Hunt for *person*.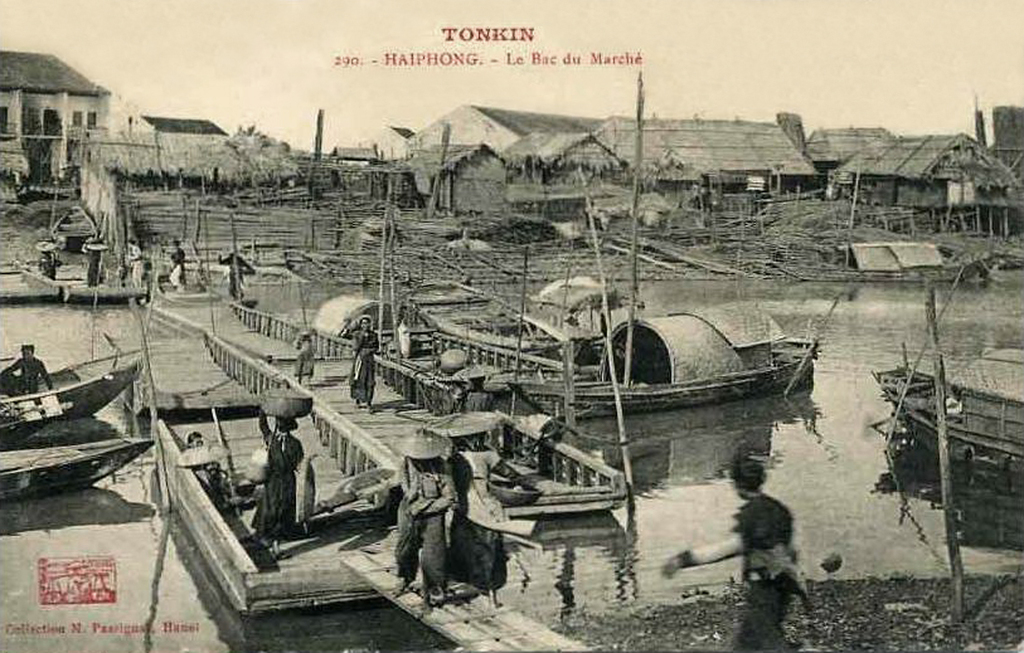
Hunted down at box(438, 424, 546, 597).
